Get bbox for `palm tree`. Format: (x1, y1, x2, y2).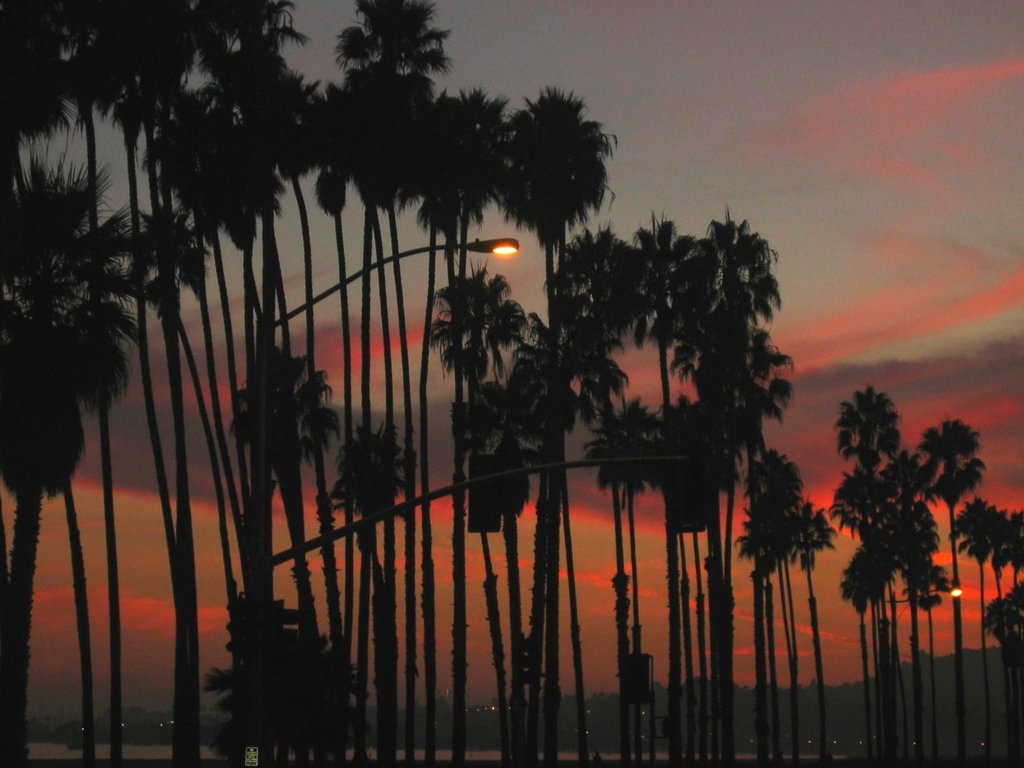
(706, 220, 782, 741).
